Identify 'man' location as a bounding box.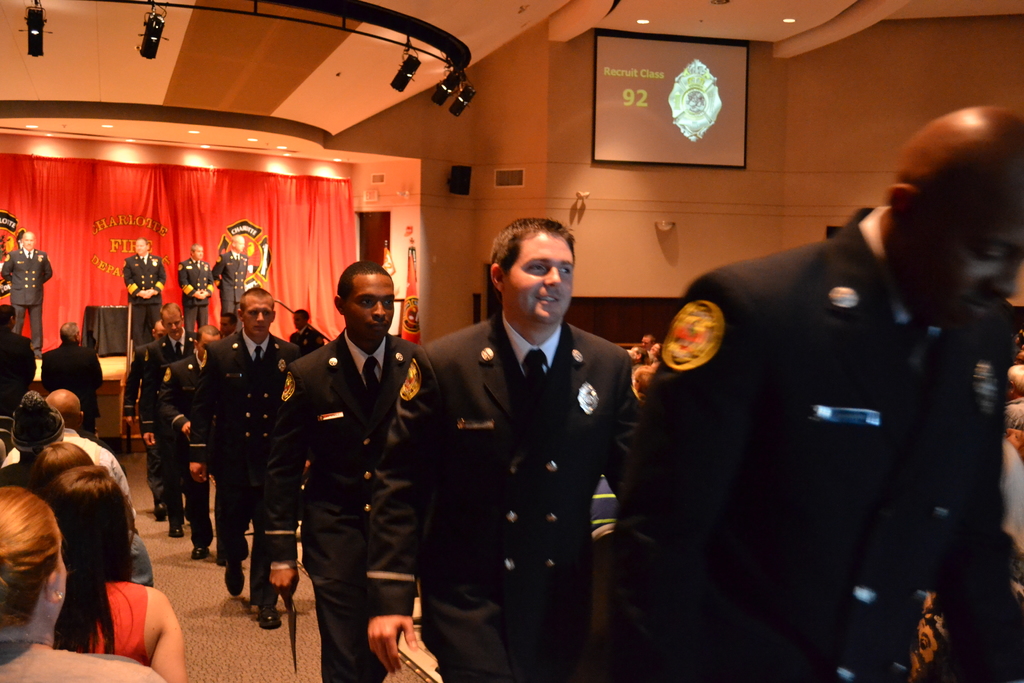
<region>189, 288, 300, 629</region>.
